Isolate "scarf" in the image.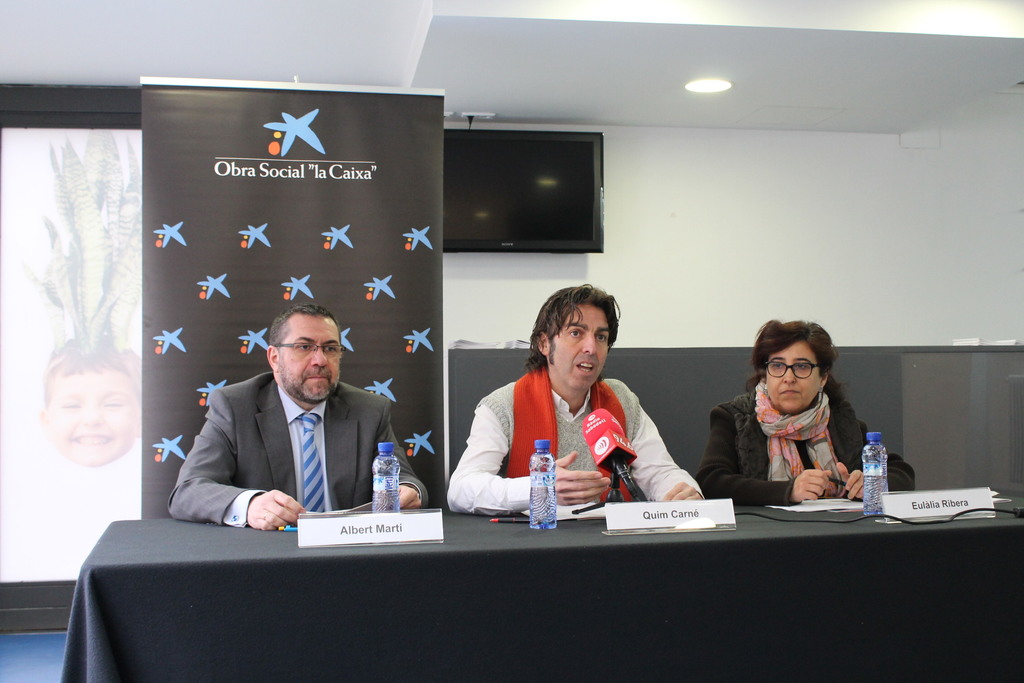
Isolated region: (left=506, top=370, right=624, bottom=494).
